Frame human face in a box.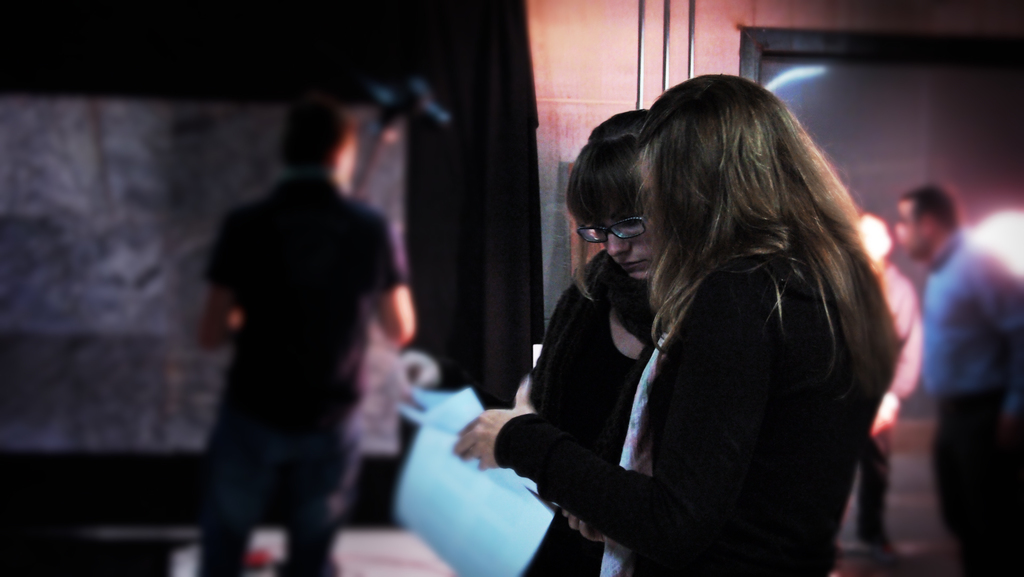
bbox=(587, 206, 660, 278).
